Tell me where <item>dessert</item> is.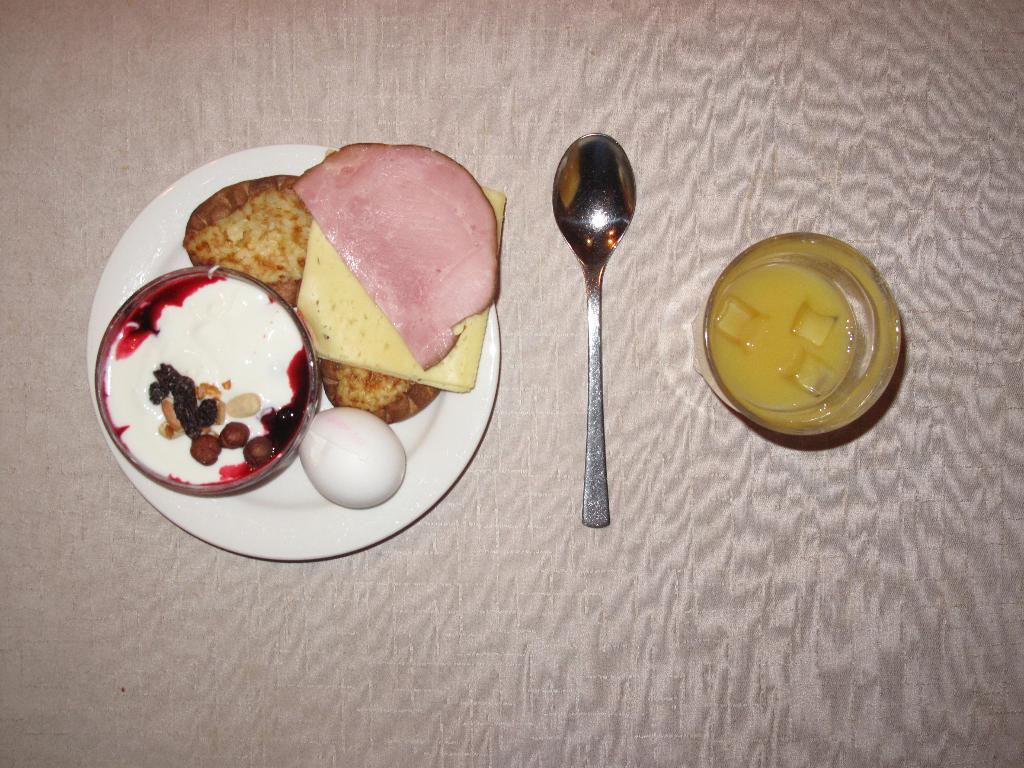
<item>dessert</item> is at rect(178, 172, 312, 294).
